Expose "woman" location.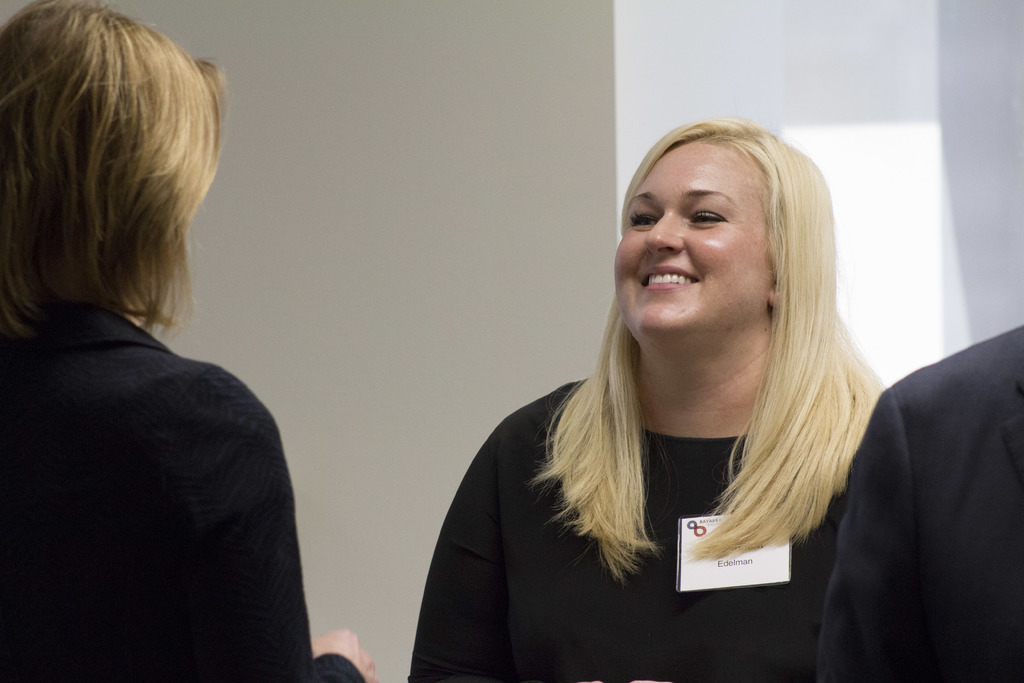
Exposed at [left=429, top=114, right=922, bottom=668].
